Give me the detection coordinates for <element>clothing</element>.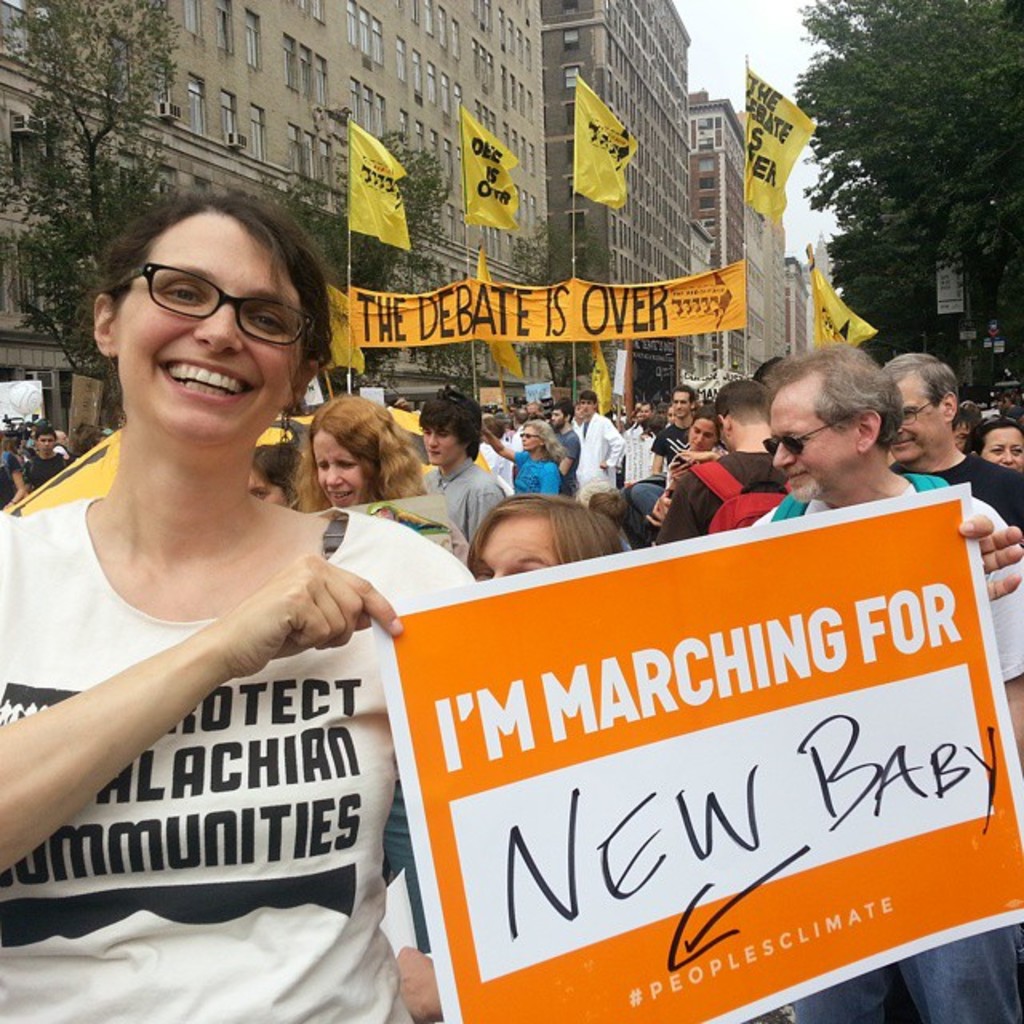
(left=517, top=438, right=563, bottom=483).
